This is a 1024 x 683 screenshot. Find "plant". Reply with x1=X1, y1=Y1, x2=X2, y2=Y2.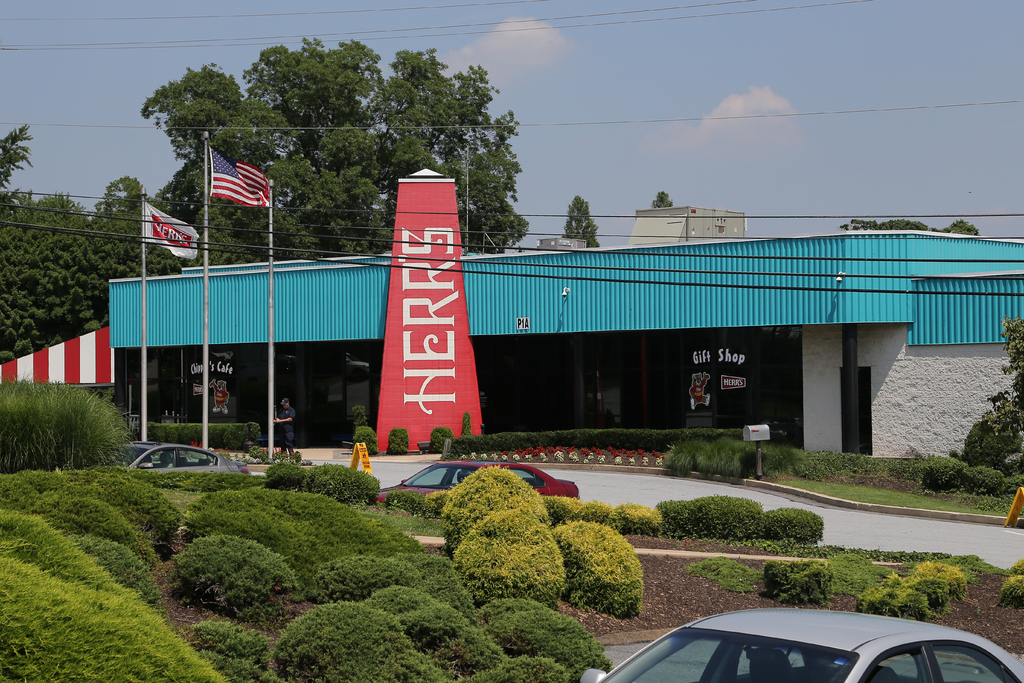
x1=182, y1=616, x2=280, y2=682.
